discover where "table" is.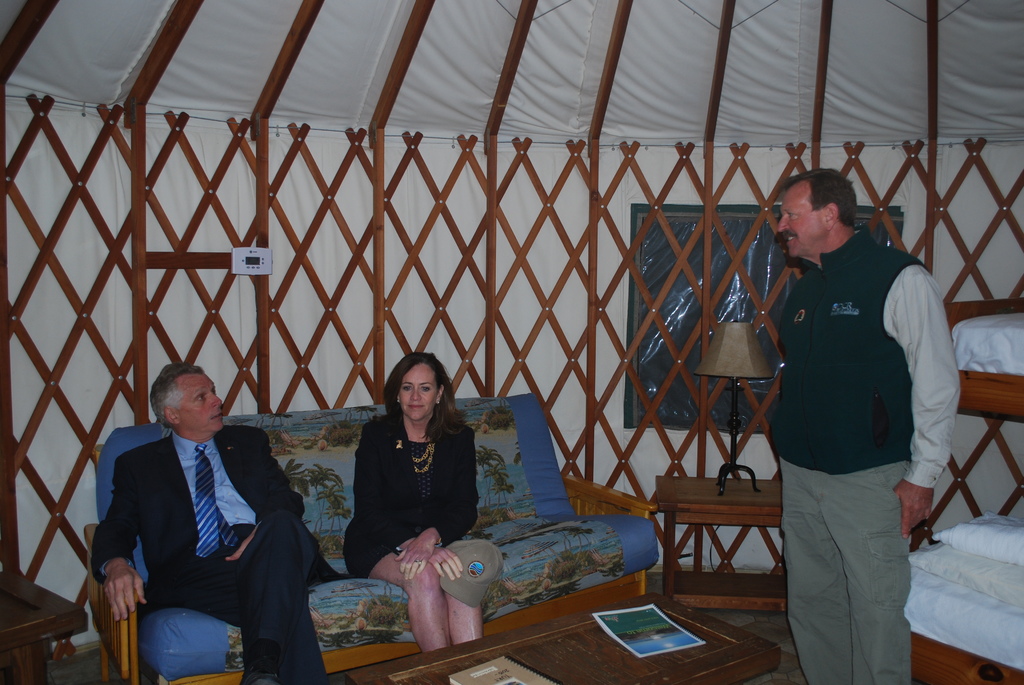
Discovered at rect(340, 588, 780, 684).
